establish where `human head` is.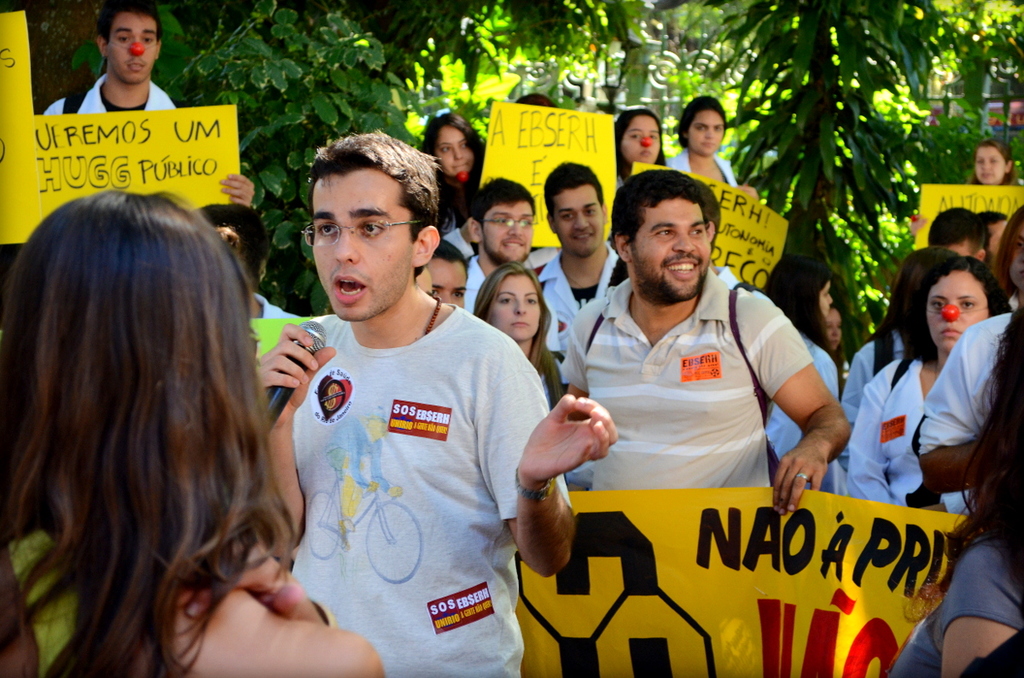
Established at locate(910, 257, 1011, 354).
